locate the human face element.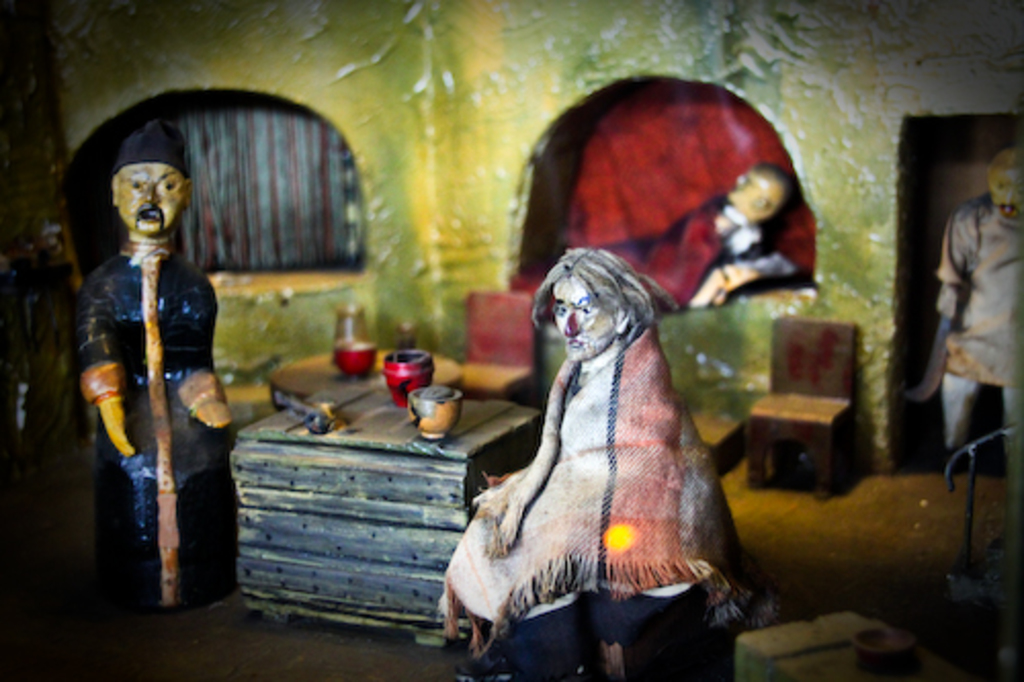
Element bbox: Rect(977, 139, 1022, 205).
